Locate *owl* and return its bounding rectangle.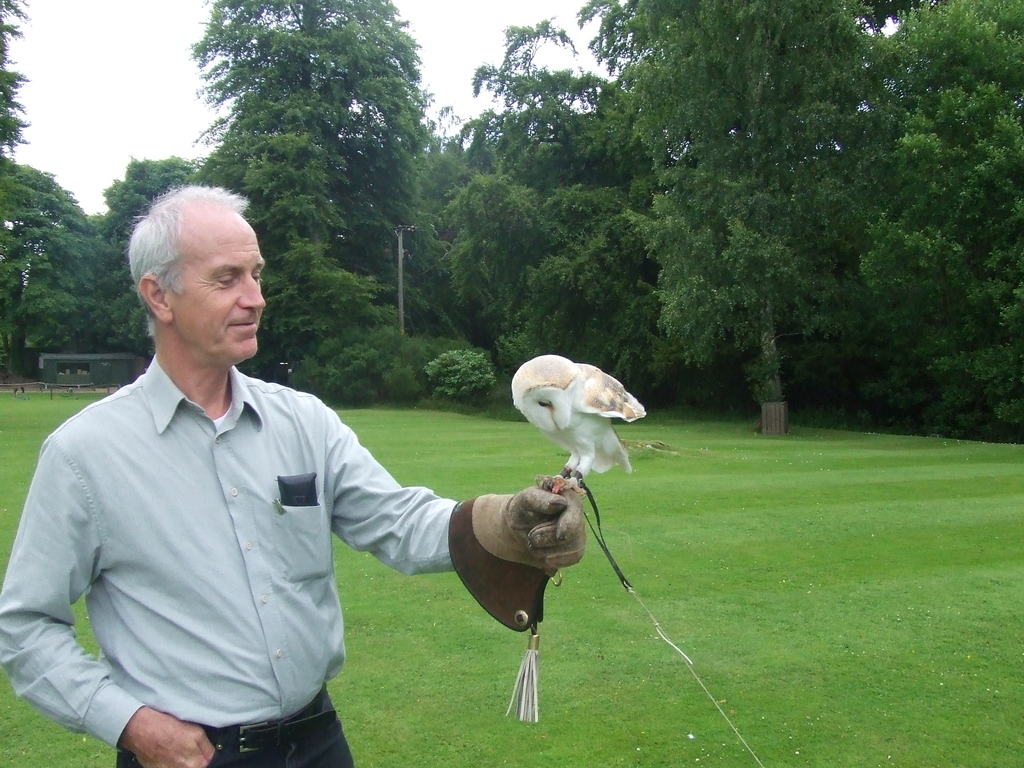
<bbox>499, 347, 659, 524</bbox>.
